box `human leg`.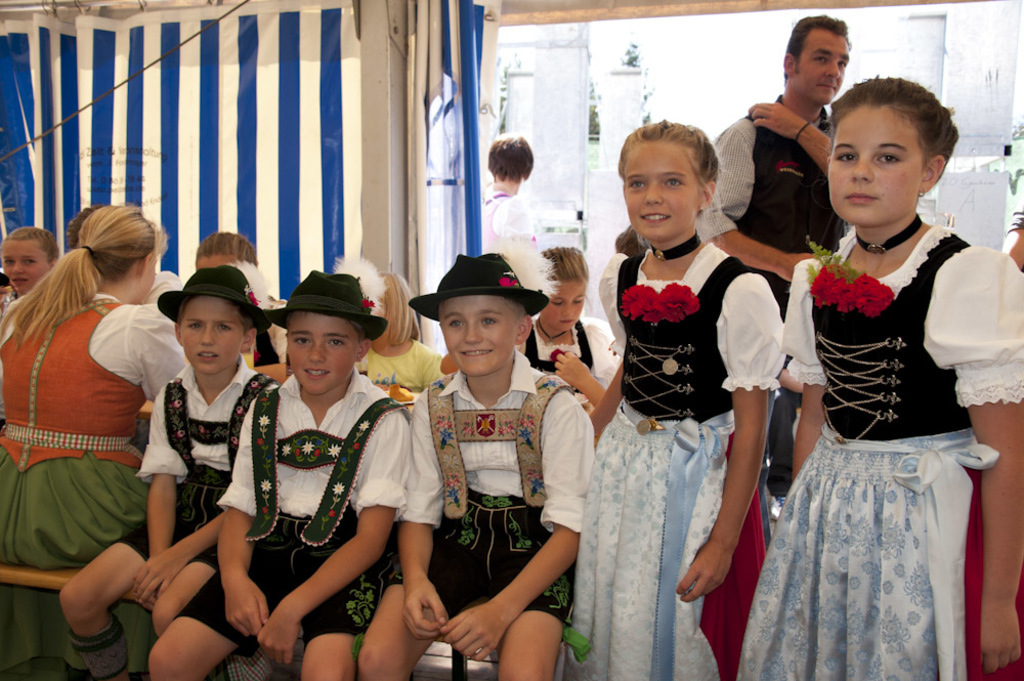
[left=301, top=548, right=355, bottom=680].
